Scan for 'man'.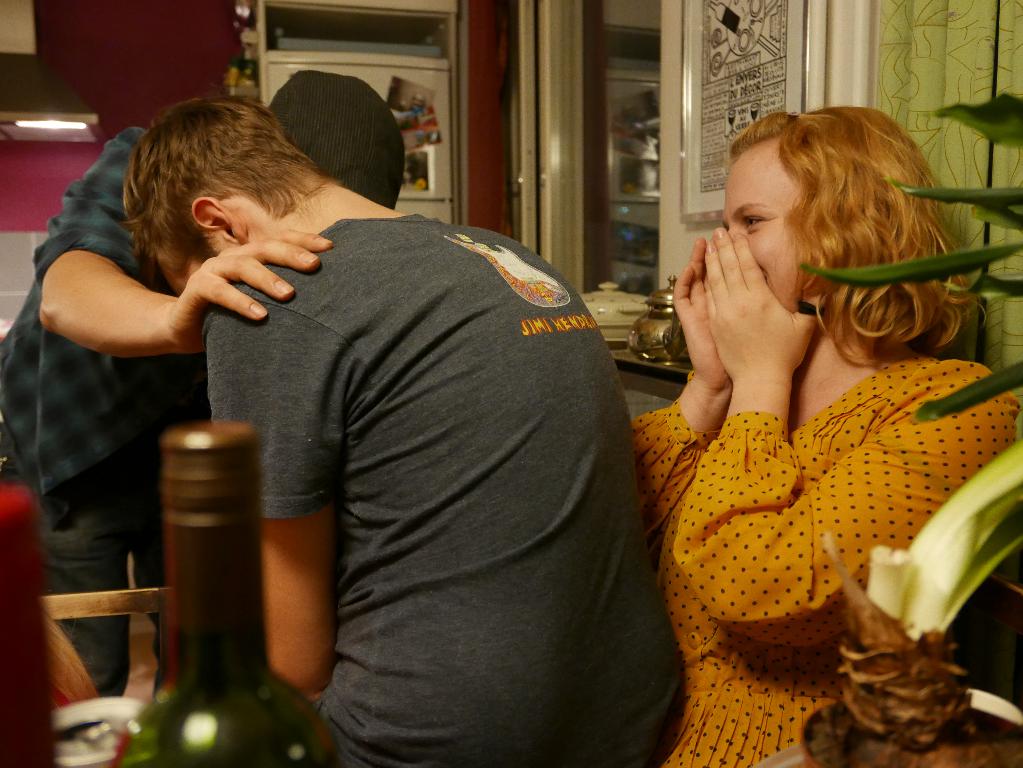
Scan result: <box>0,73,410,705</box>.
